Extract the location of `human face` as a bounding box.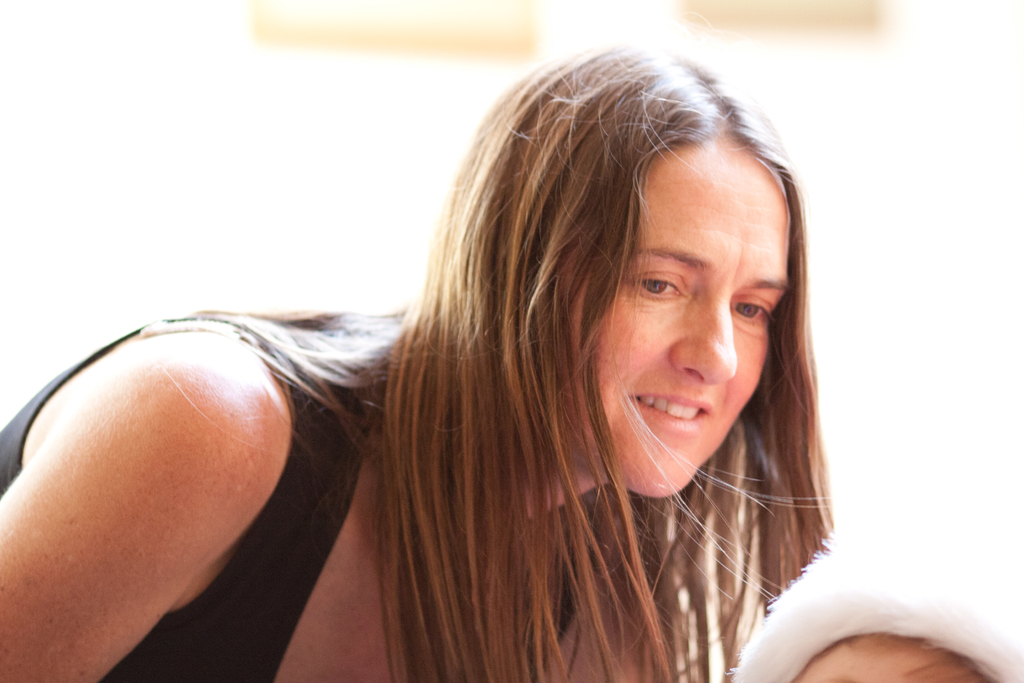
detection(580, 128, 792, 493).
